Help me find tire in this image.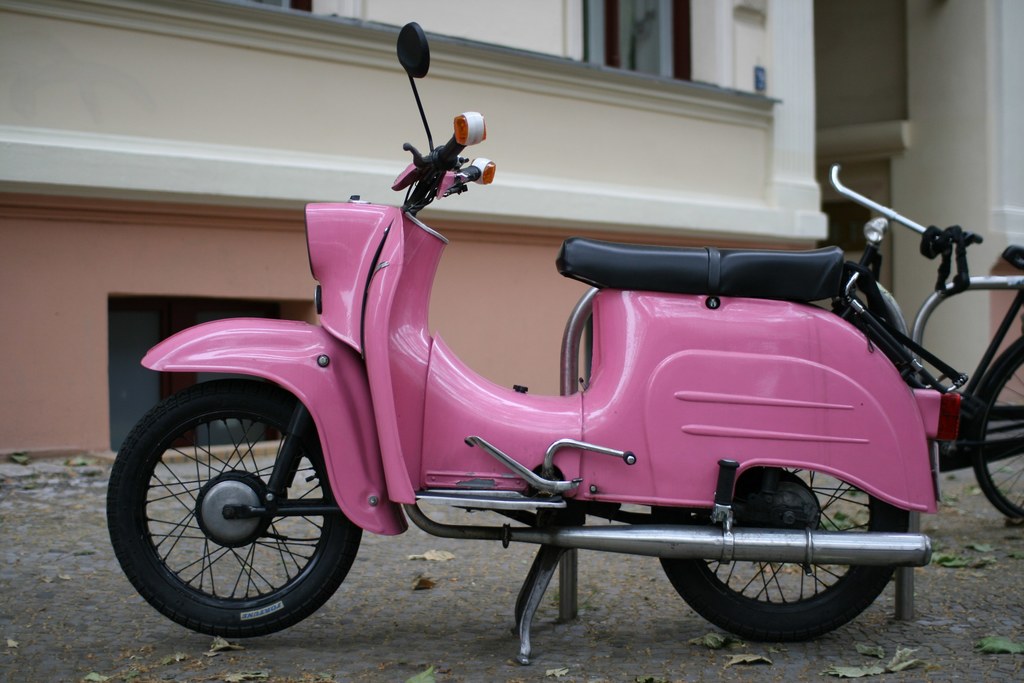
Found it: bbox(968, 336, 1023, 522).
